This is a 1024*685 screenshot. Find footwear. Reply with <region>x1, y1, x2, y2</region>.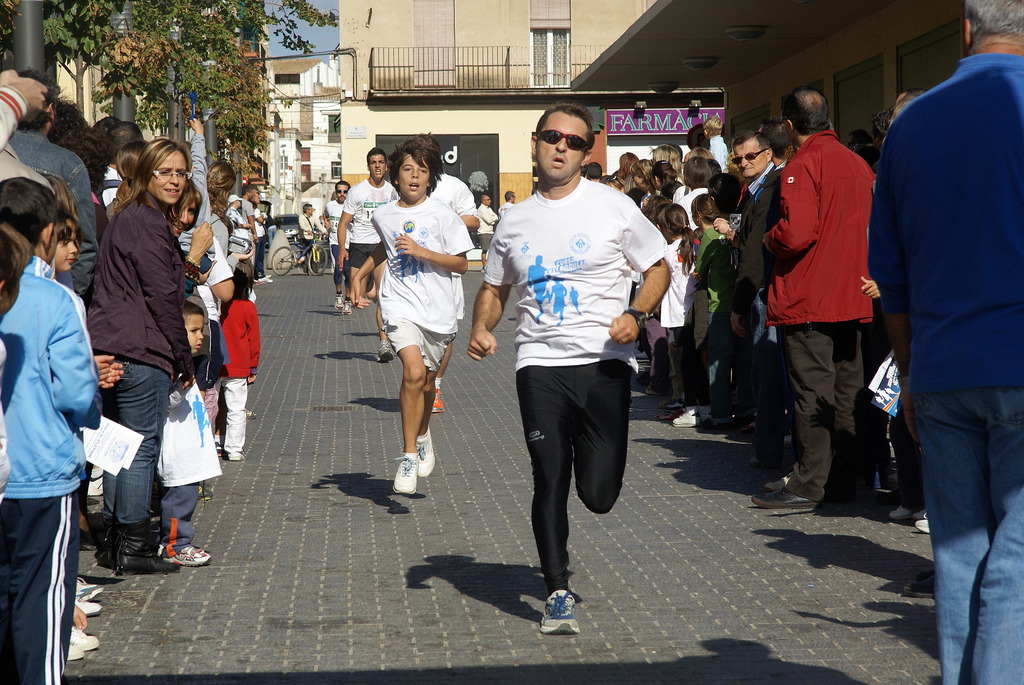
<region>531, 588, 593, 650</region>.
